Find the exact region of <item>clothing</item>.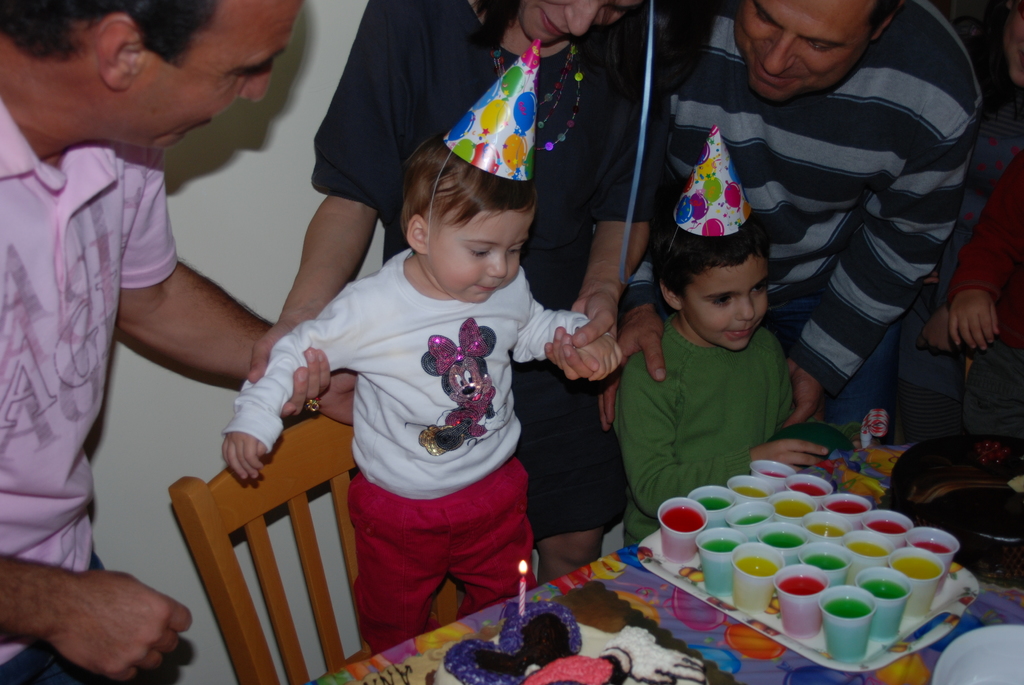
Exact region: box=[0, 102, 182, 684].
